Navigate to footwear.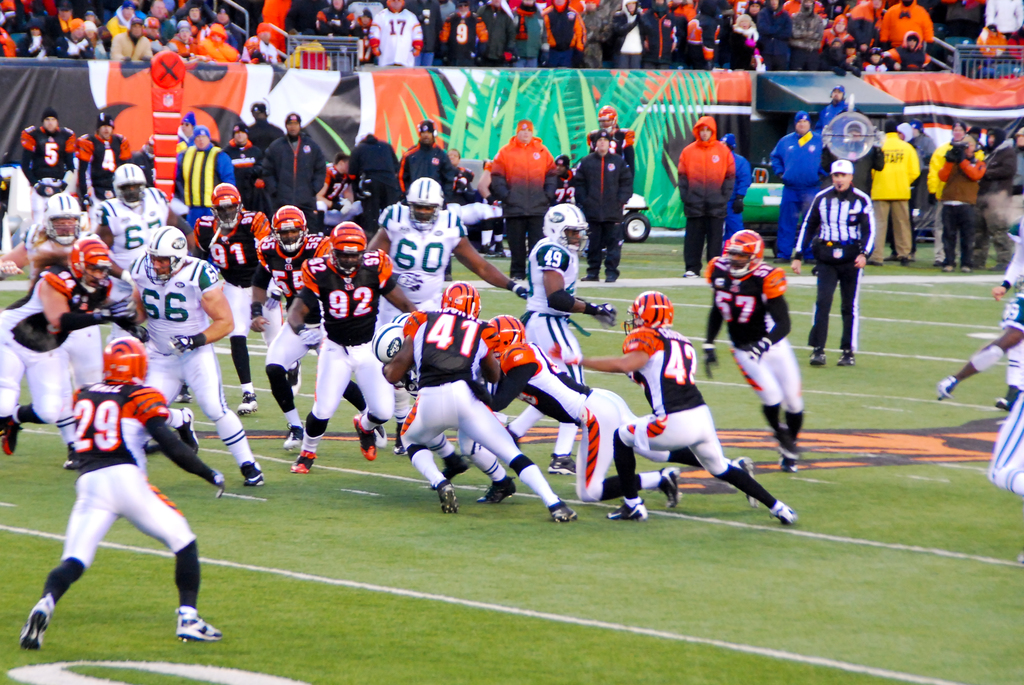
Navigation target: region(432, 451, 471, 492).
